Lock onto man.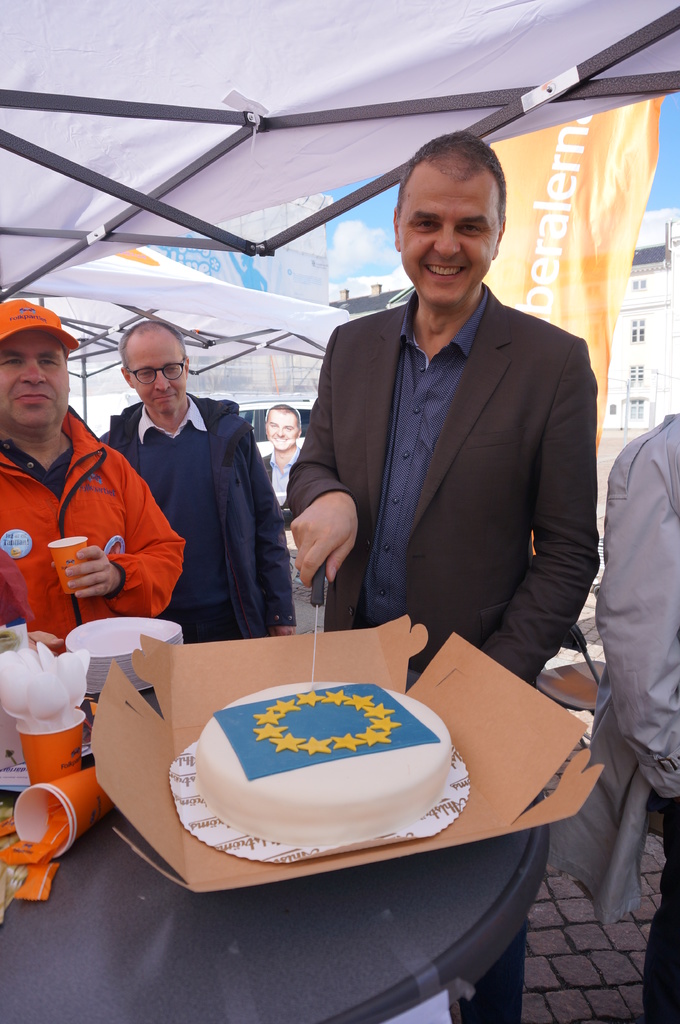
Locked: l=287, t=130, r=600, b=1023.
